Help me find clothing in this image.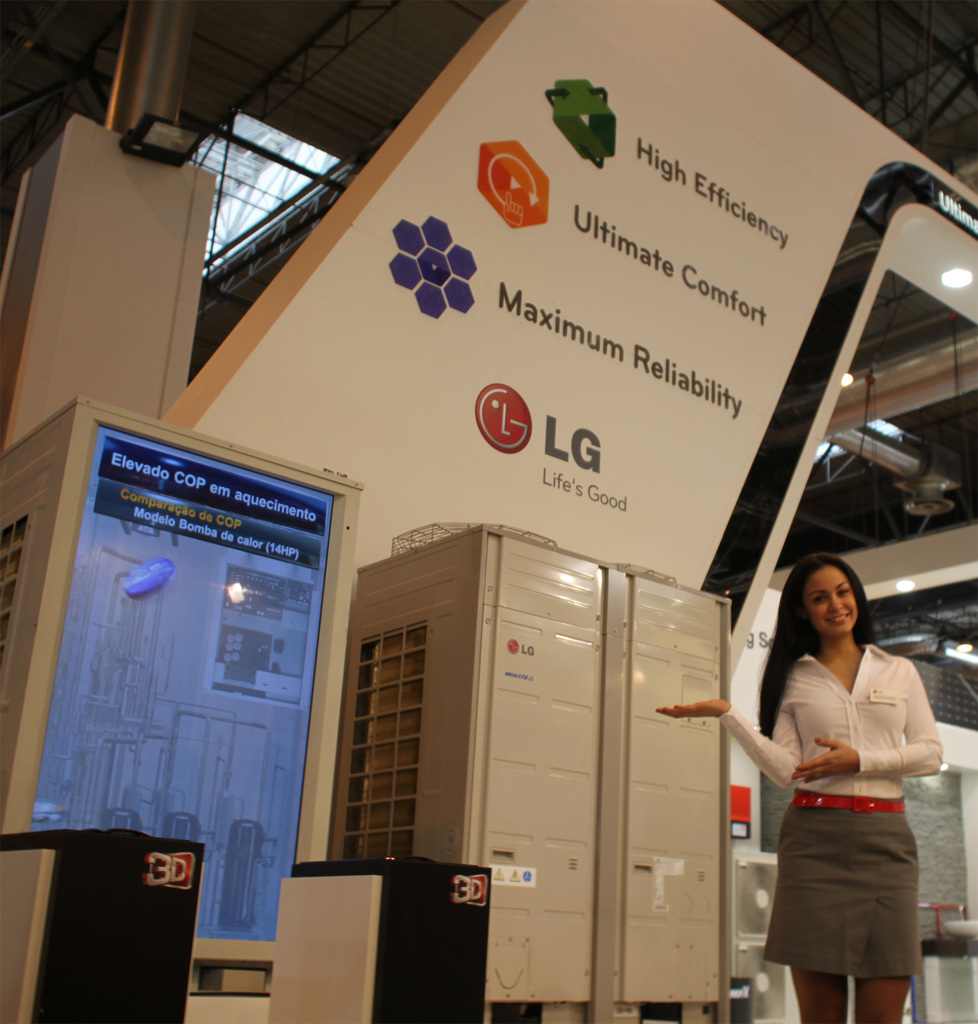
Found it: bbox(739, 615, 948, 984).
